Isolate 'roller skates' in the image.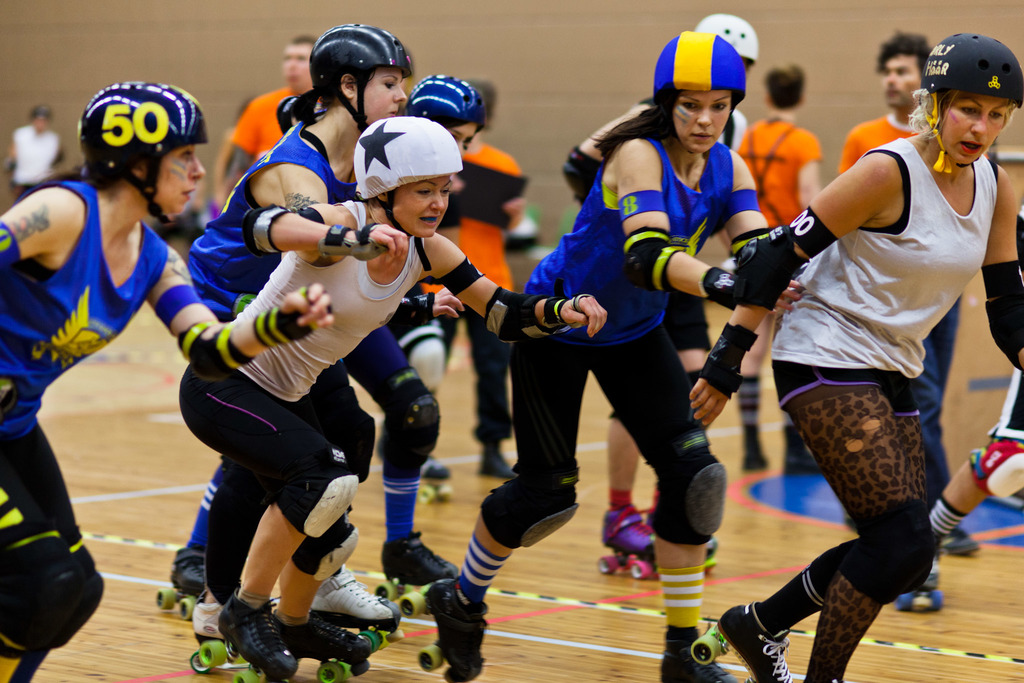
Isolated region: rect(891, 554, 947, 614).
